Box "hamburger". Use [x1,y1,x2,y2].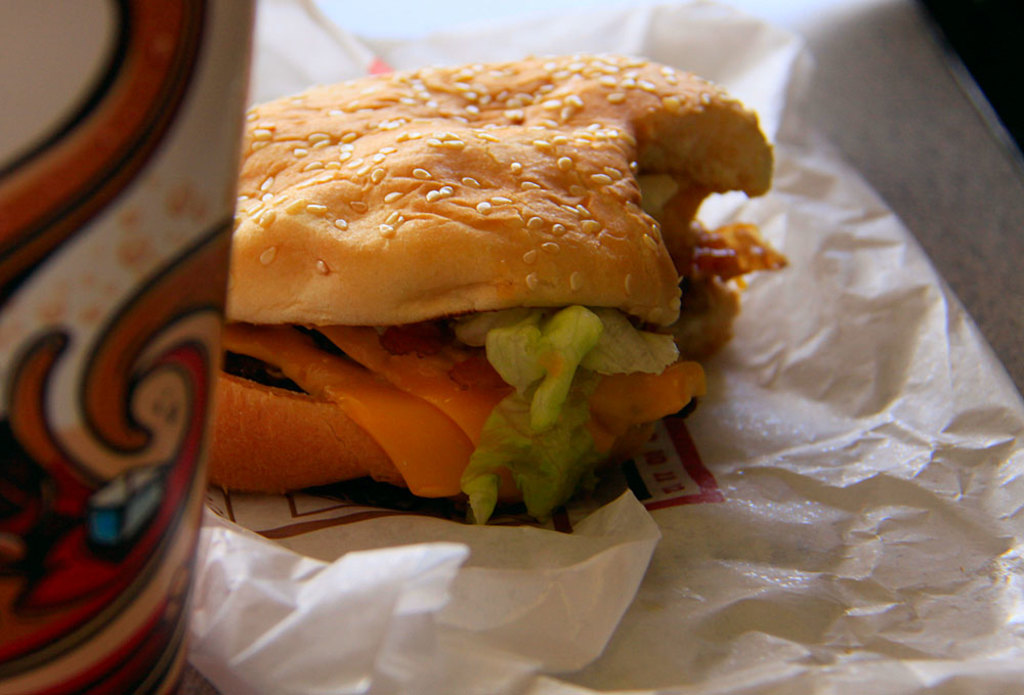
[207,55,793,528].
